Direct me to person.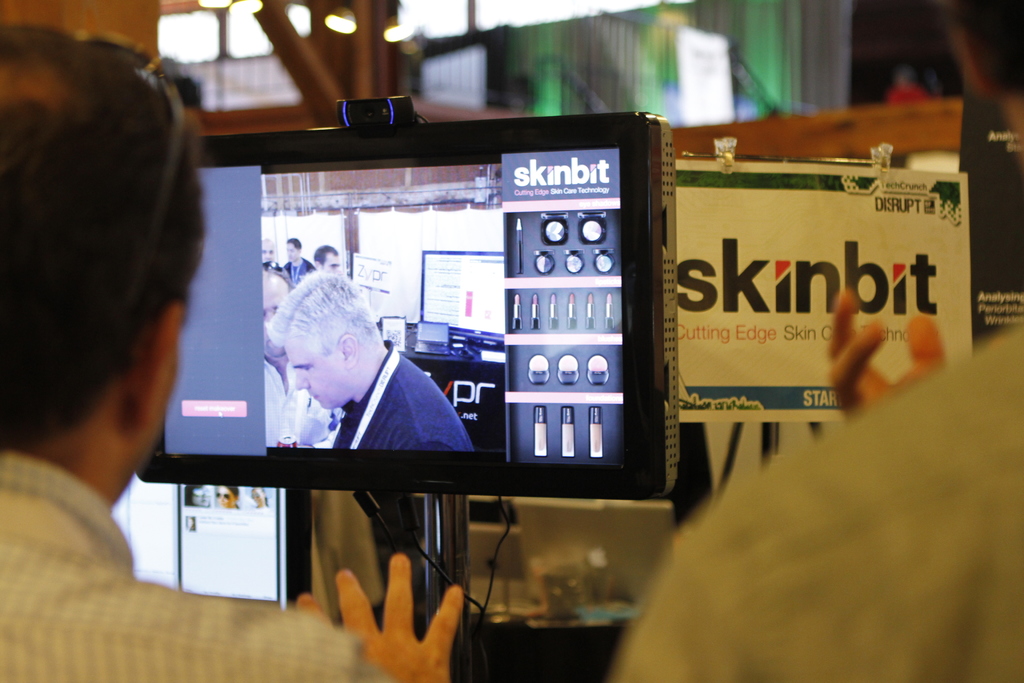
Direction: box=[0, 28, 351, 682].
